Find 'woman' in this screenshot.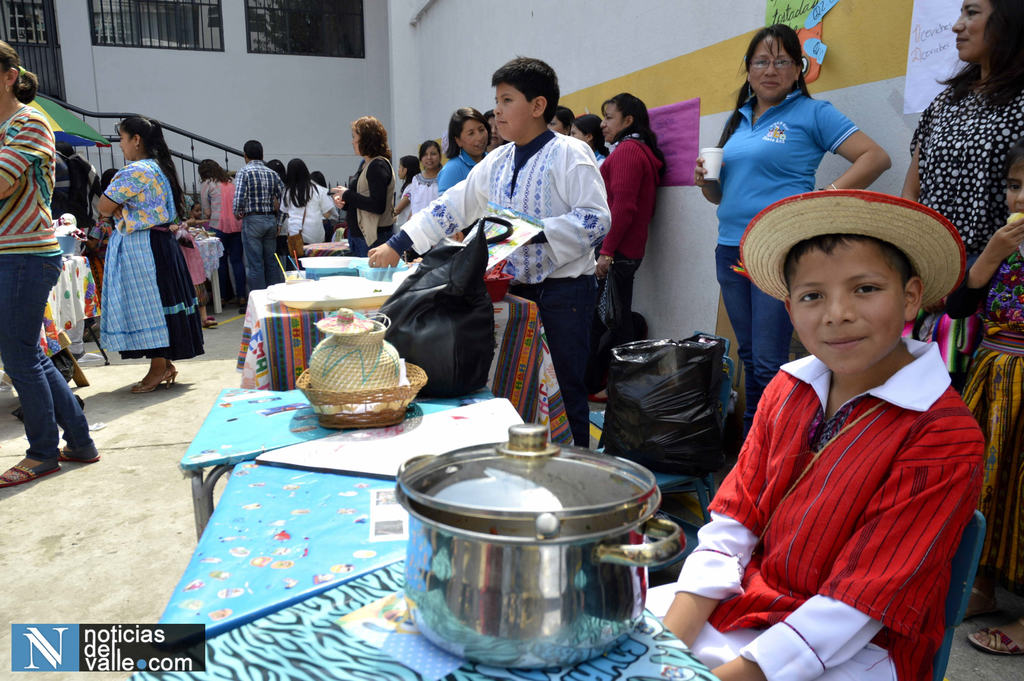
The bounding box for 'woman' is BBox(328, 114, 399, 259).
